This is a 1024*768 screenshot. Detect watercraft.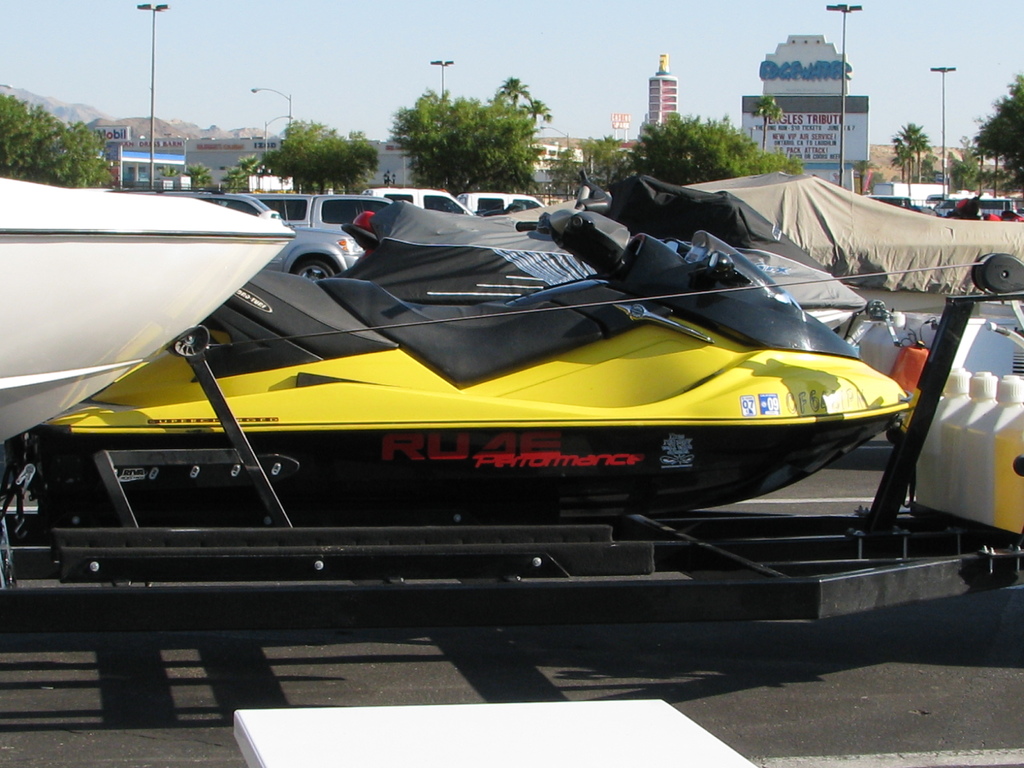
bbox=(0, 173, 296, 446).
